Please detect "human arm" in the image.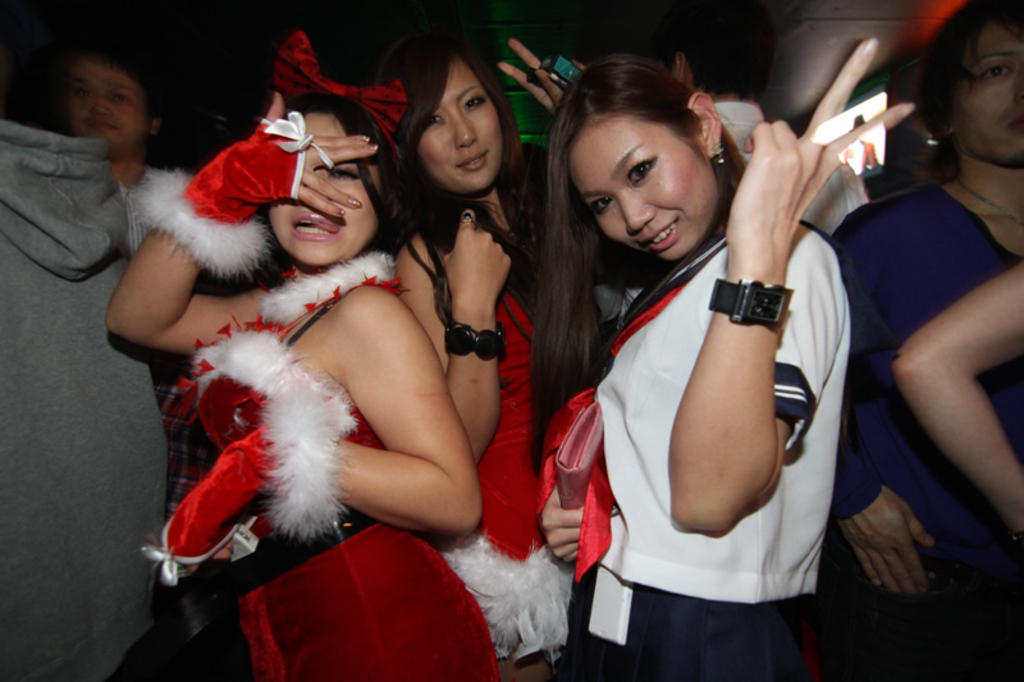
(x1=896, y1=237, x2=1010, y2=523).
